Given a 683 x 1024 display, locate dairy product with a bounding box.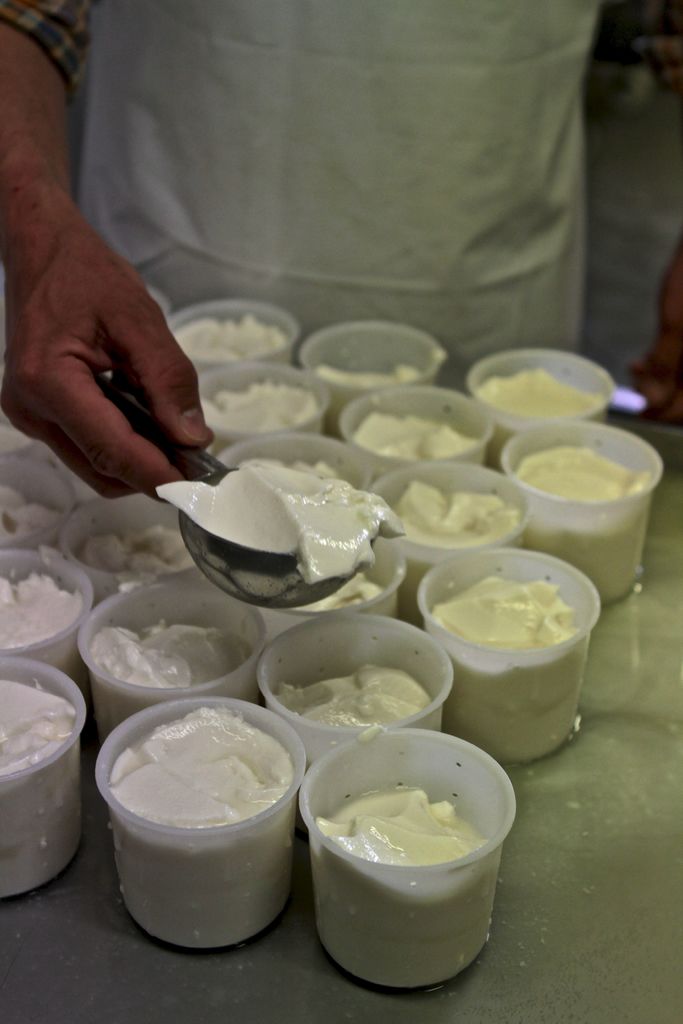
Located: locate(167, 312, 276, 364).
